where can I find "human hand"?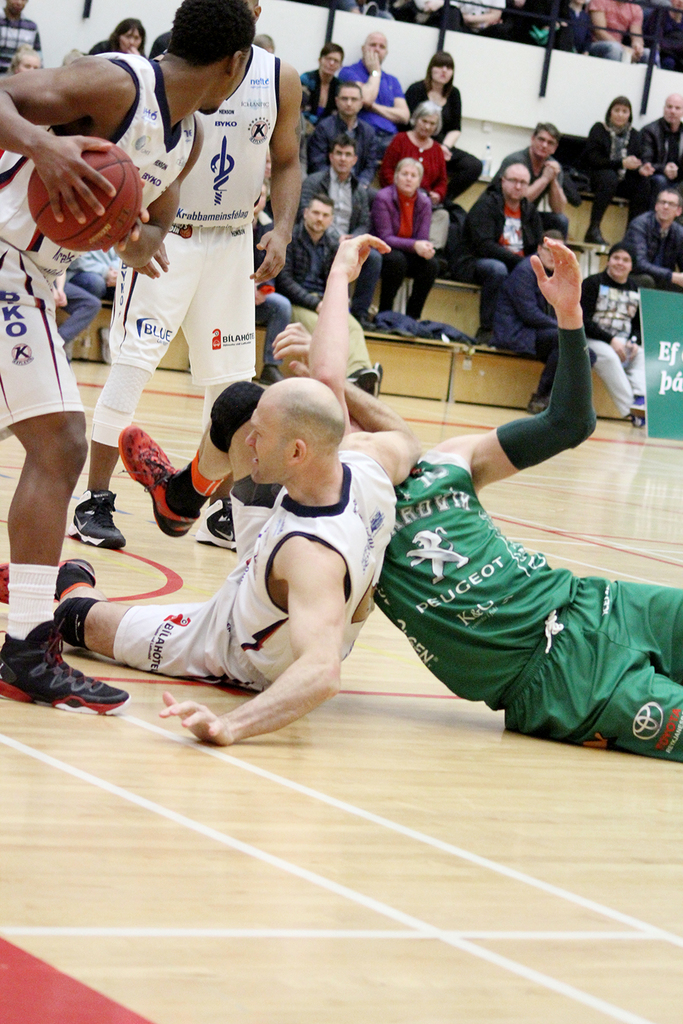
You can find it at 622, 155, 641, 171.
